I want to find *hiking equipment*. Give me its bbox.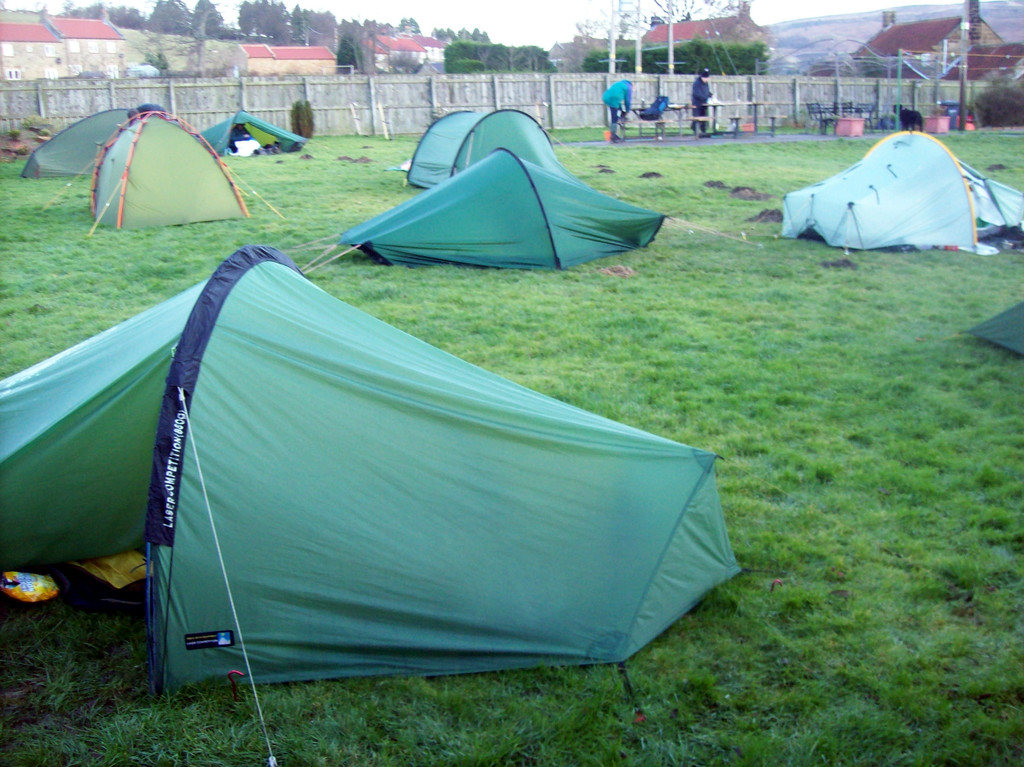
bbox(196, 99, 309, 159).
